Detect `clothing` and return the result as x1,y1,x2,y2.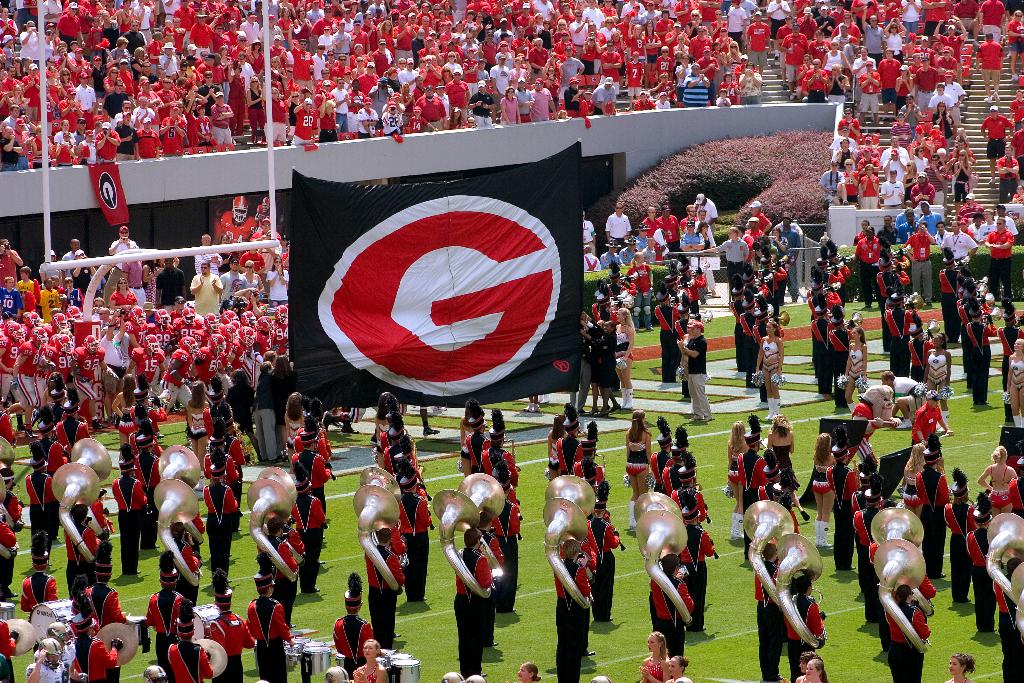
960,530,1002,626.
